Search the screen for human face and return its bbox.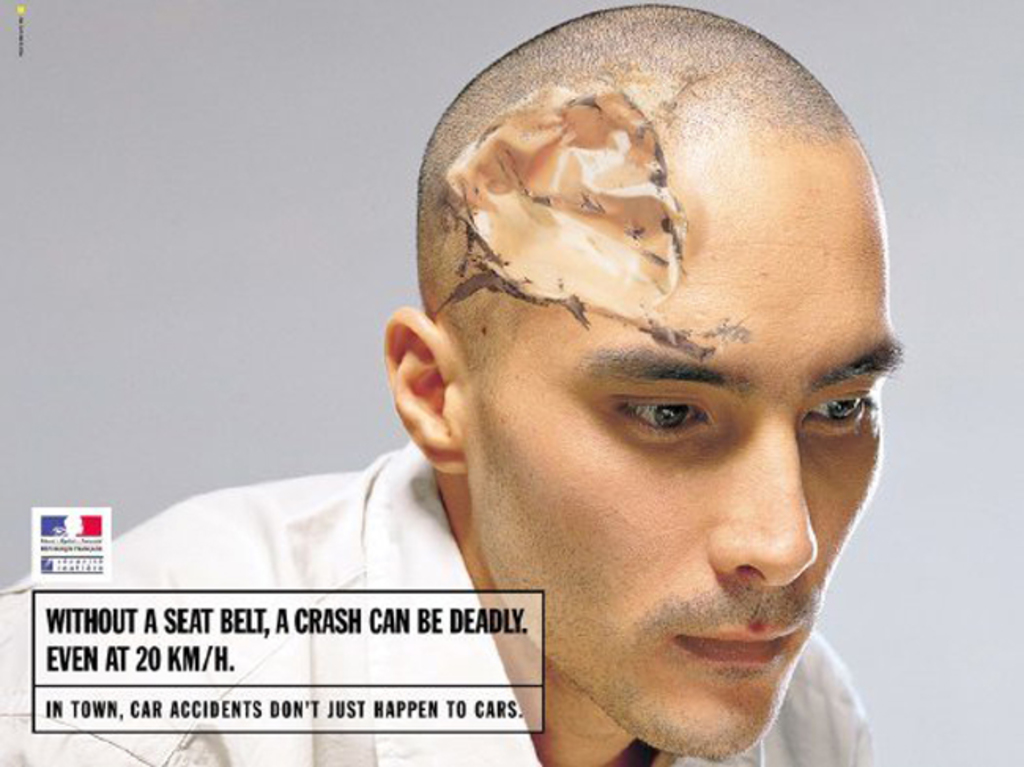
Found: box=[465, 148, 903, 758].
